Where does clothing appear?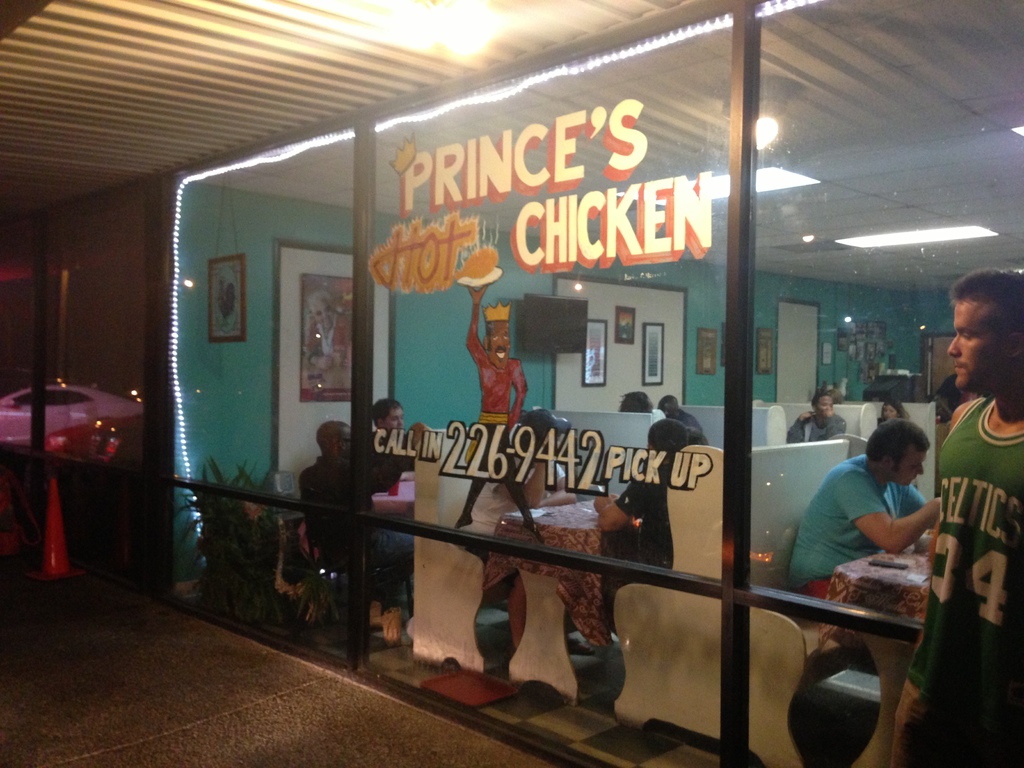
Appears at (786,451,934,609).
